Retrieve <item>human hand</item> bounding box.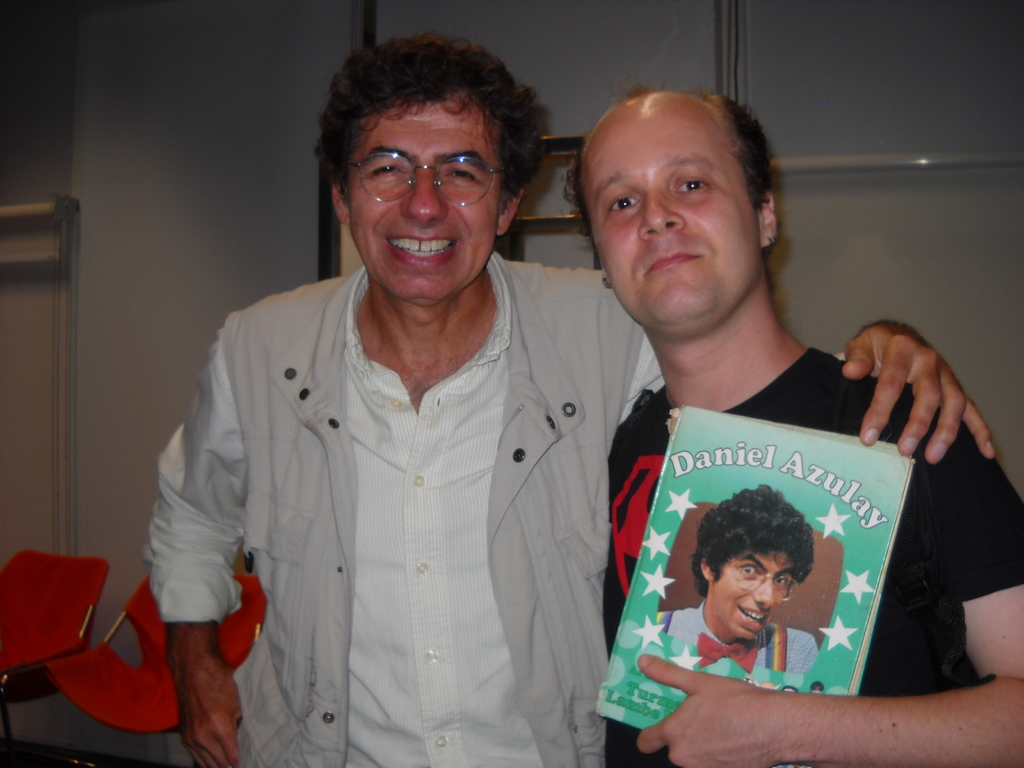
Bounding box: box=[846, 314, 990, 491].
